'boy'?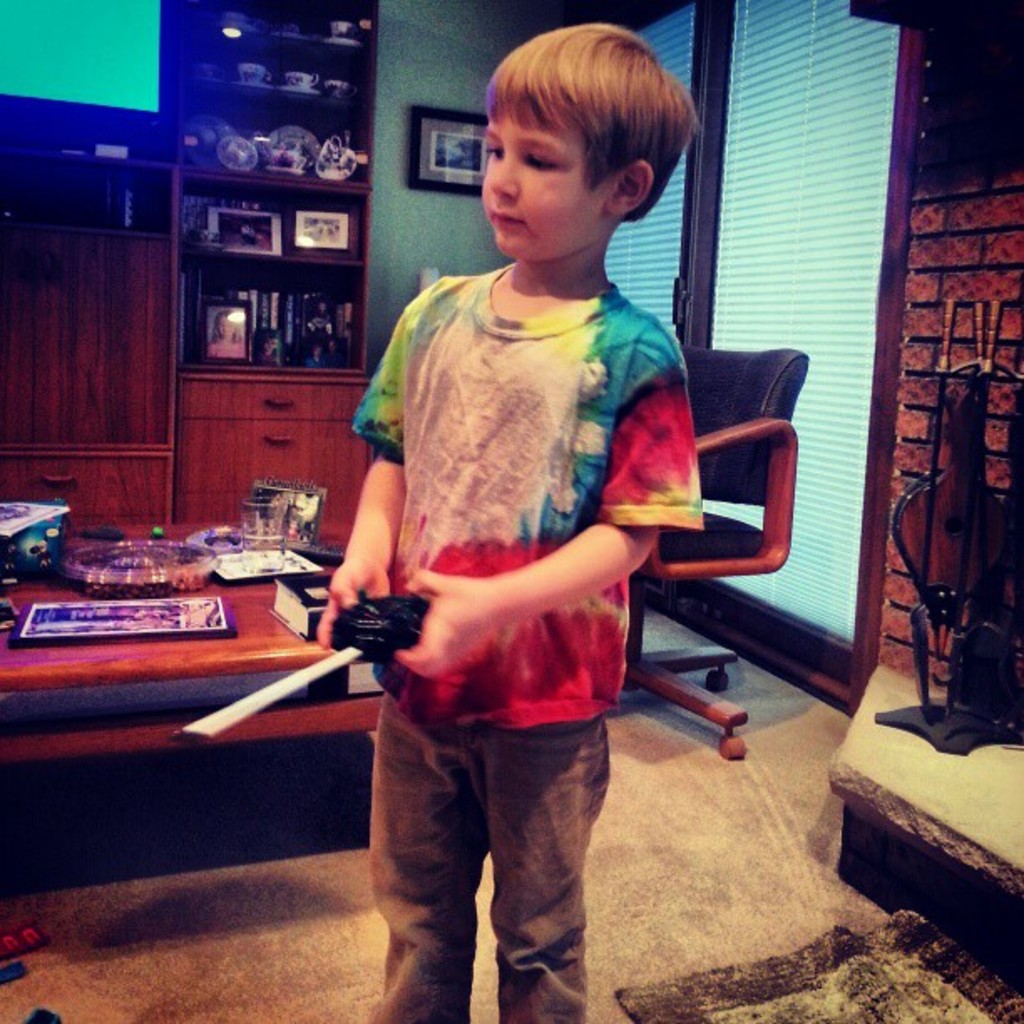
left=313, top=20, right=699, bottom=1022
